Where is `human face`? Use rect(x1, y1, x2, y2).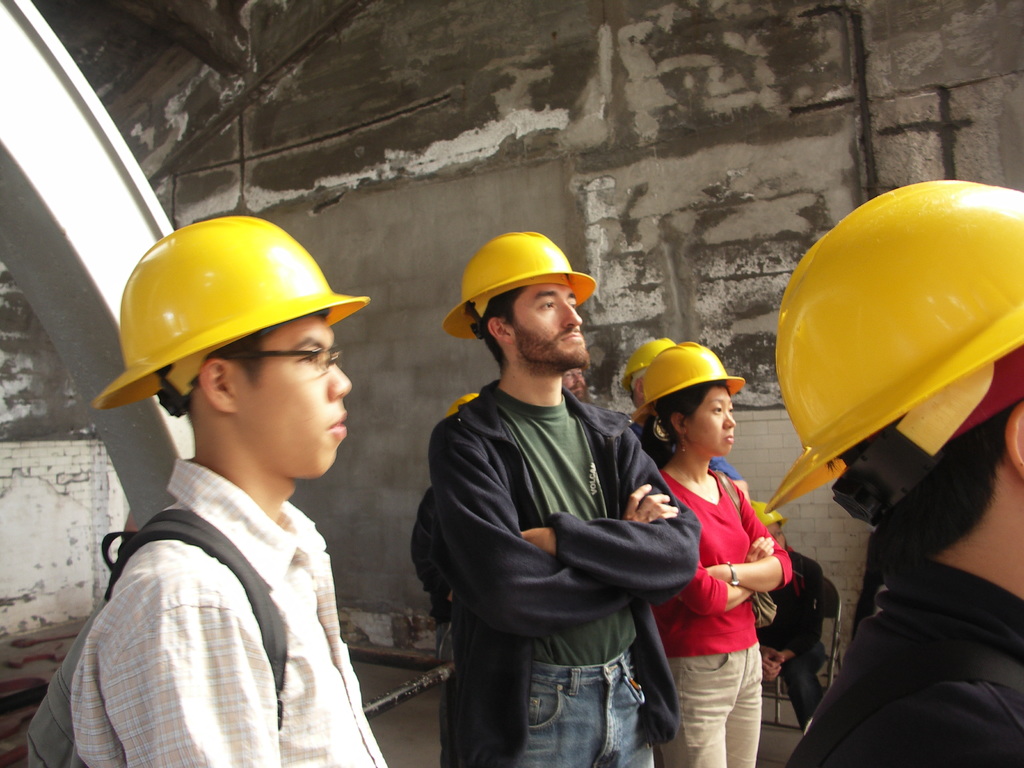
rect(506, 284, 587, 369).
